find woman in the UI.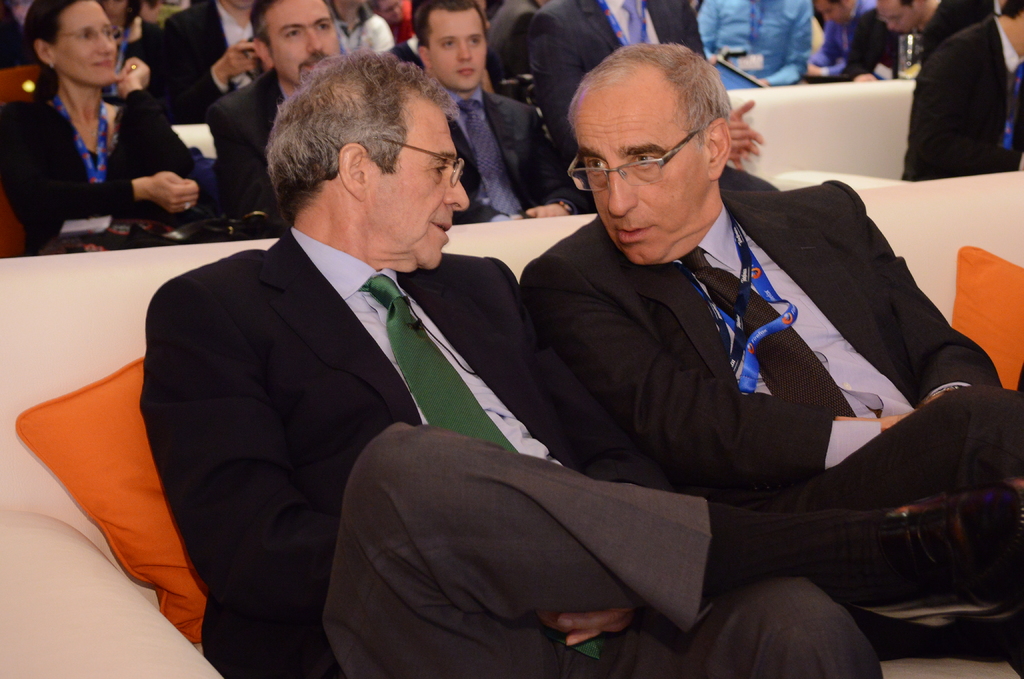
UI element at bbox=(5, 1, 206, 253).
